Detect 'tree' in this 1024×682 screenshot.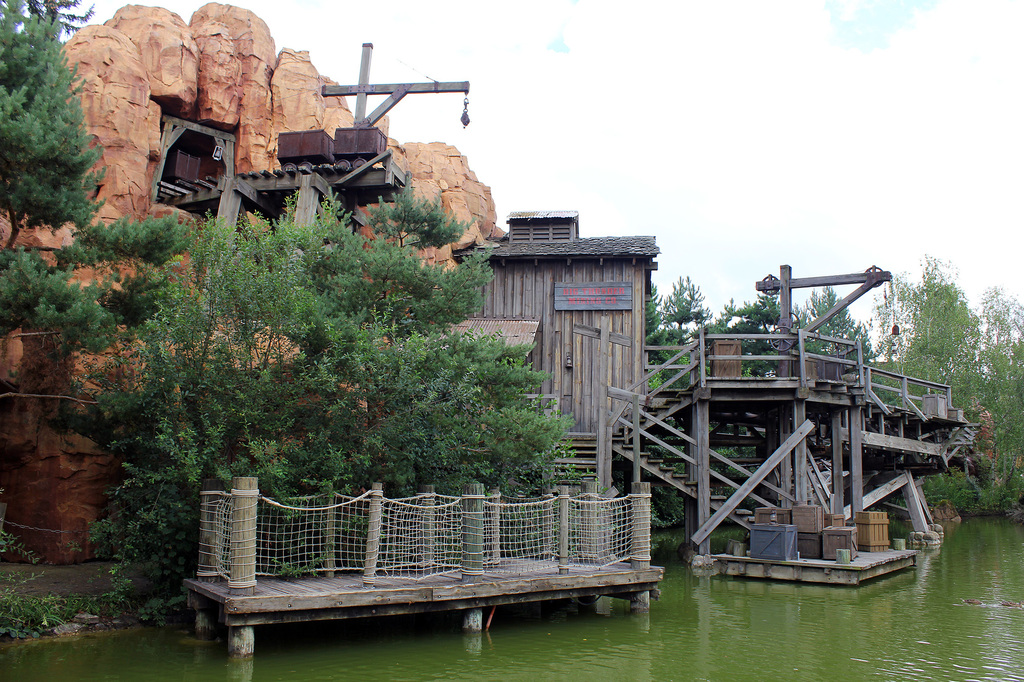
Detection: bbox=[663, 281, 709, 371].
